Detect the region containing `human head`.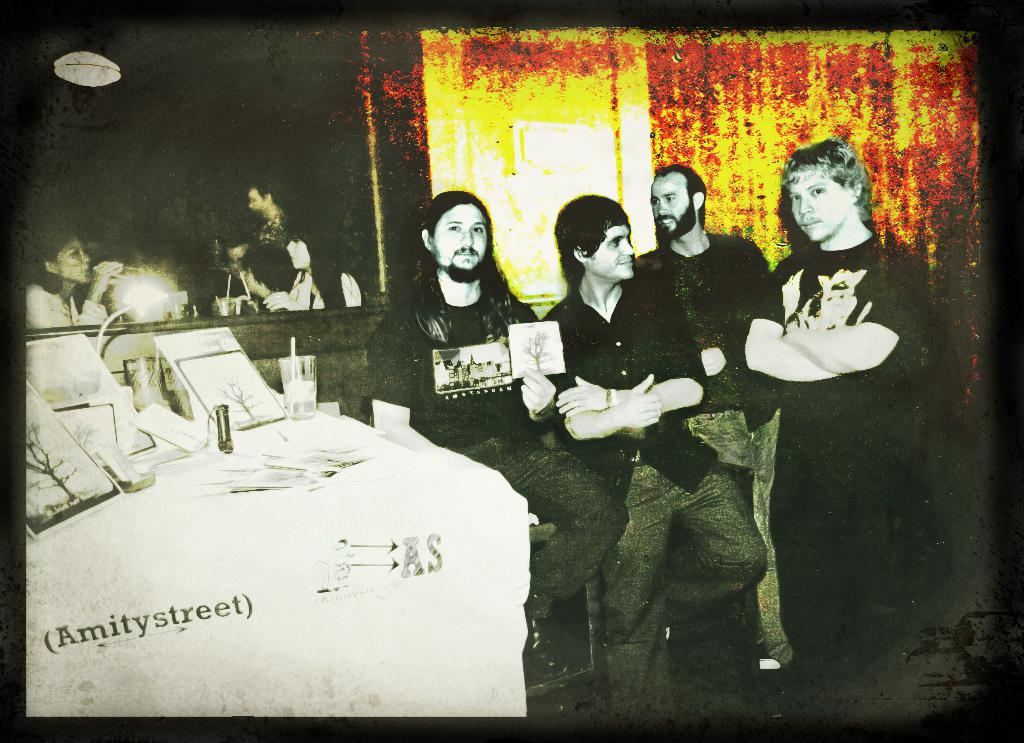
(left=420, top=193, right=493, bottom=283).
